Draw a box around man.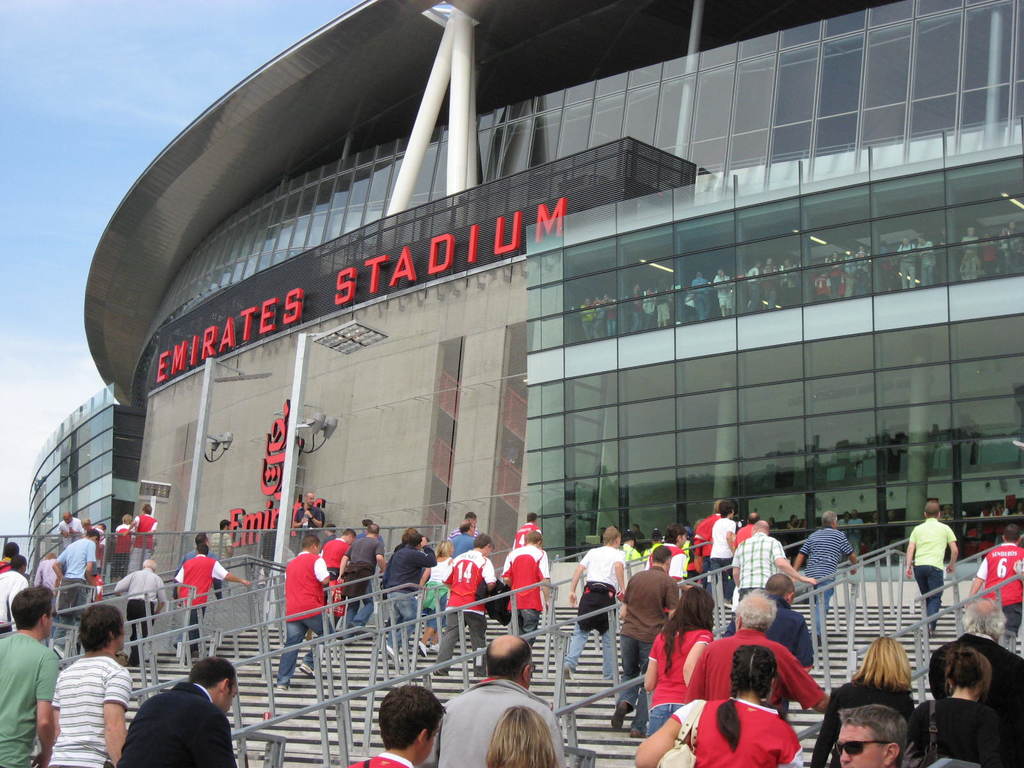
select_region(796, 505, 860, 641).
